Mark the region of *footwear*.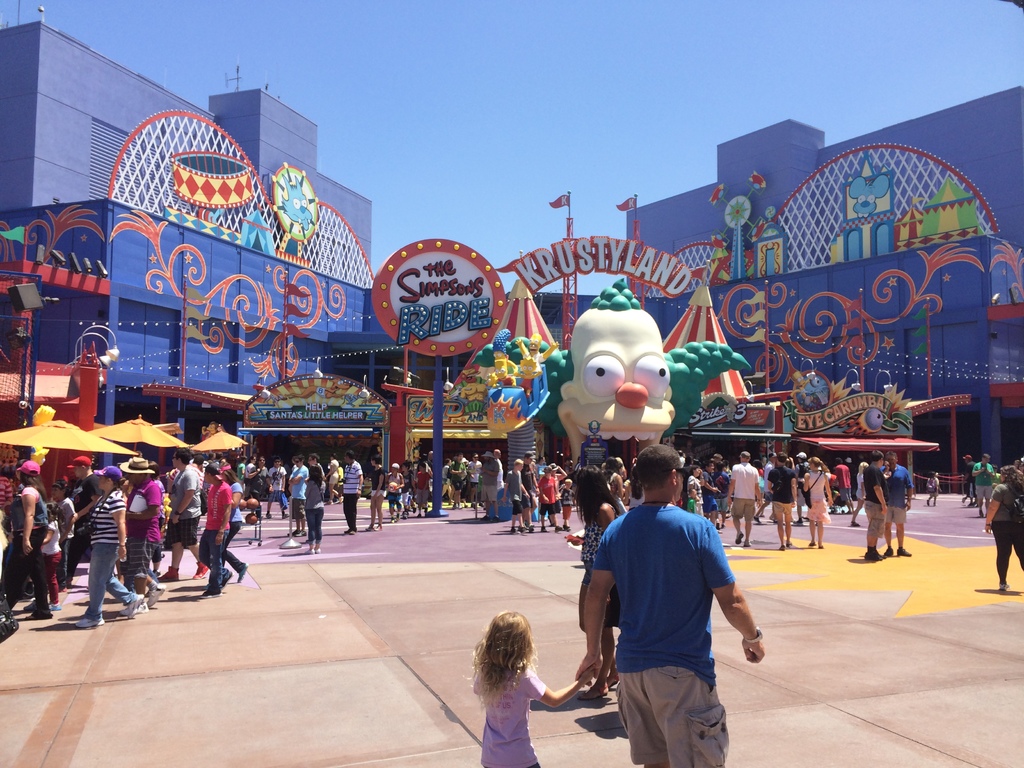
Region: crop(238, 562, 250, 583).
